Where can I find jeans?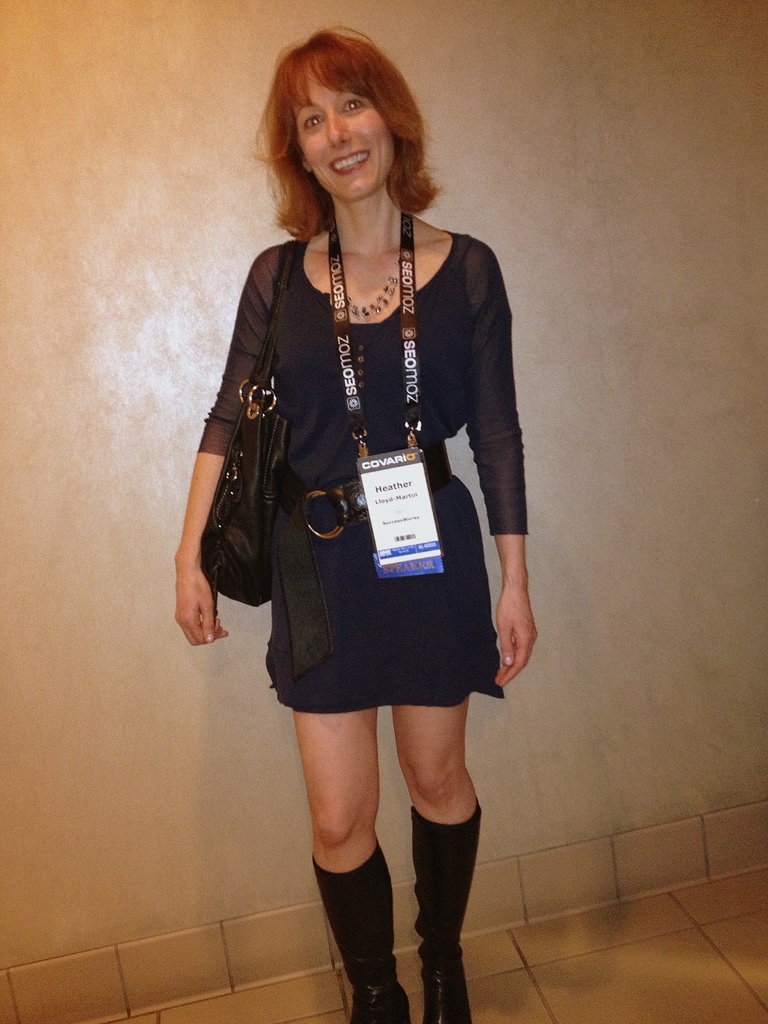
You can find it at box=[257, 470, 513, 705].
